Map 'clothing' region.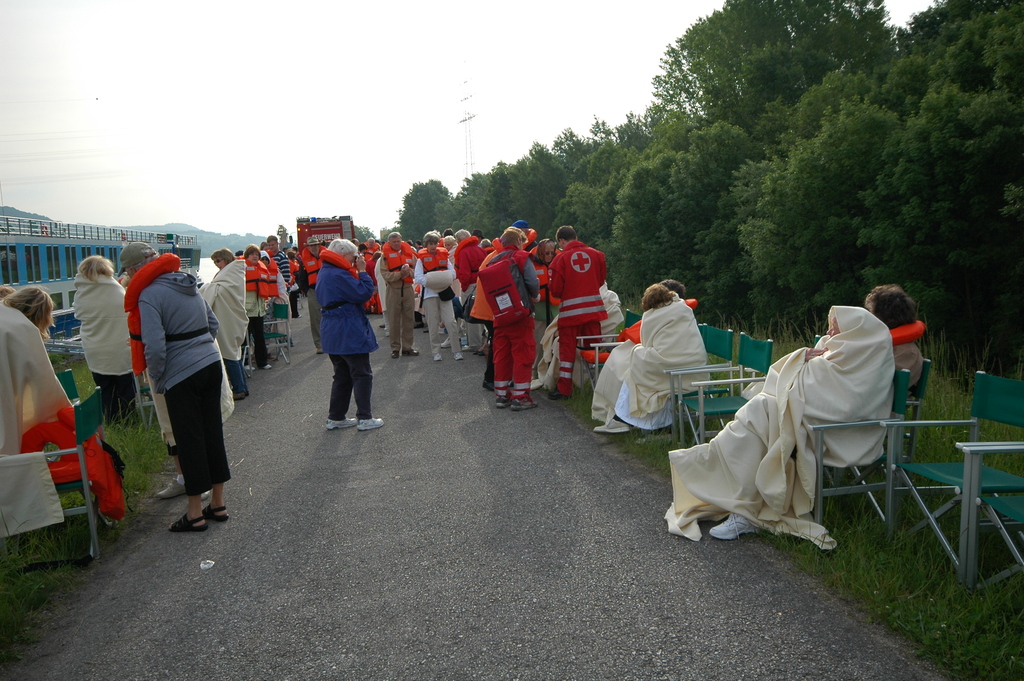
Mapped to x1=289, y1=259, x2=300, y2=313.
